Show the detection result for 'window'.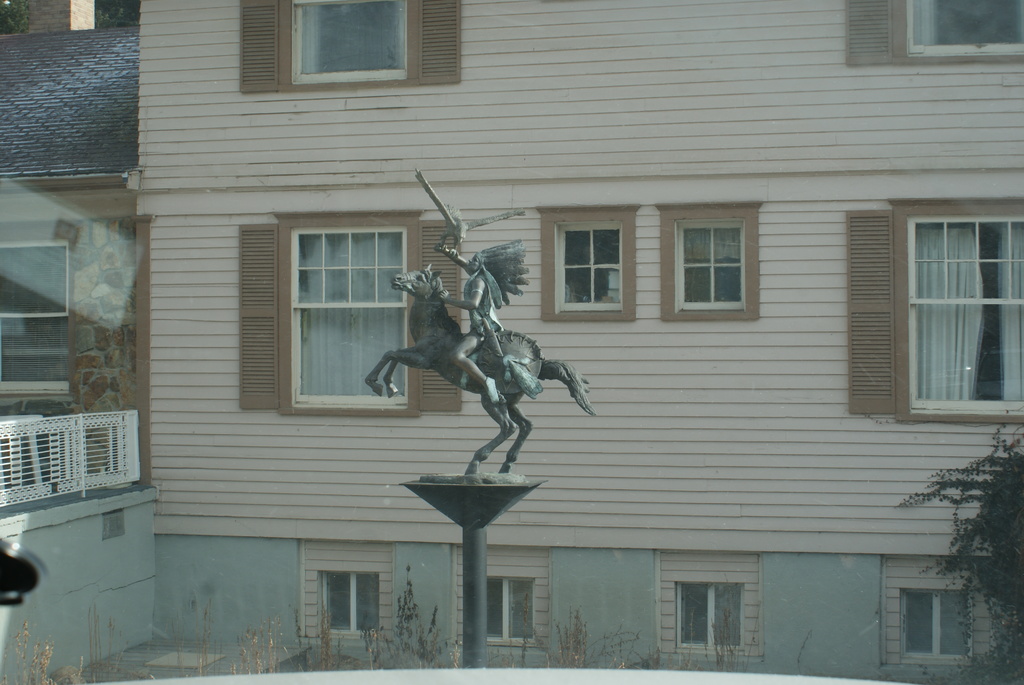
l=675, t=581, r=740, b=649.
